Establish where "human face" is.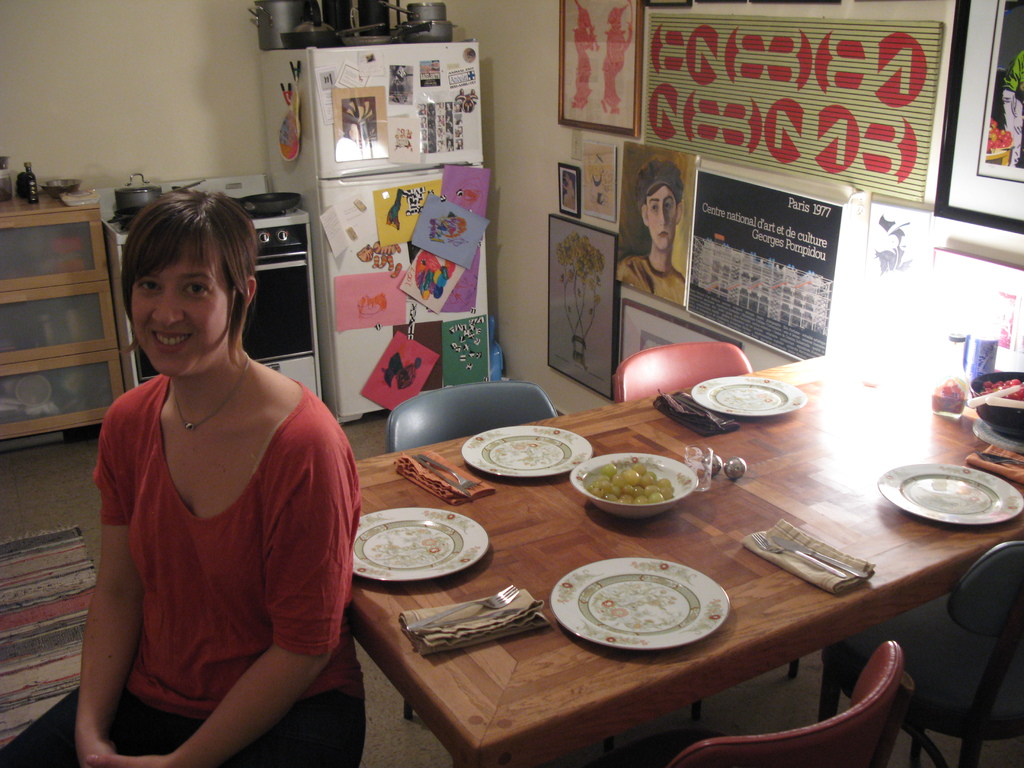
Established at detection(134, 246, 221, 378).
